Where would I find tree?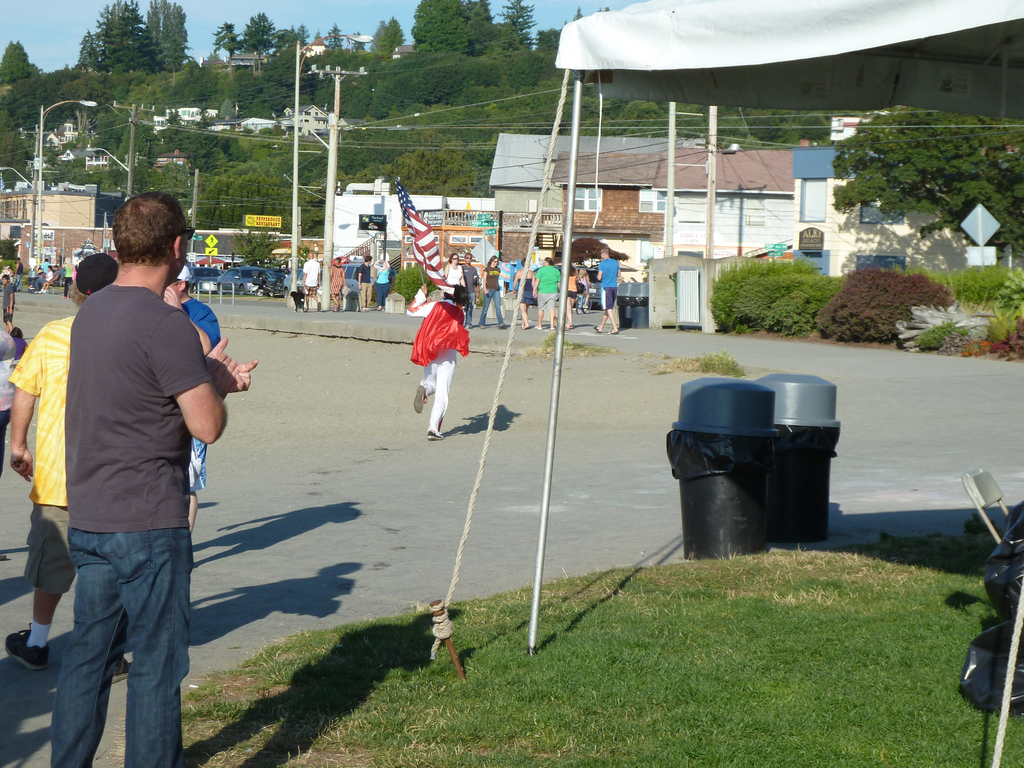
At detection(242, 10, 280, 61).
